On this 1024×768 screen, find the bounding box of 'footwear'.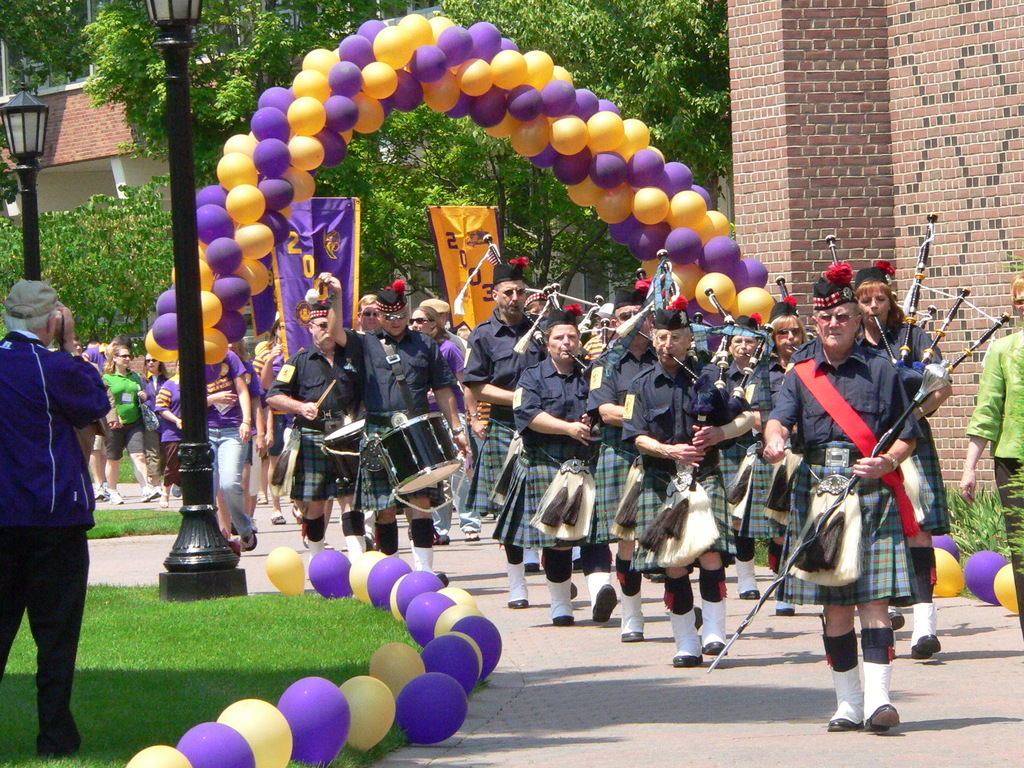
Bounding box: detection(584, 570, 615, 623).
